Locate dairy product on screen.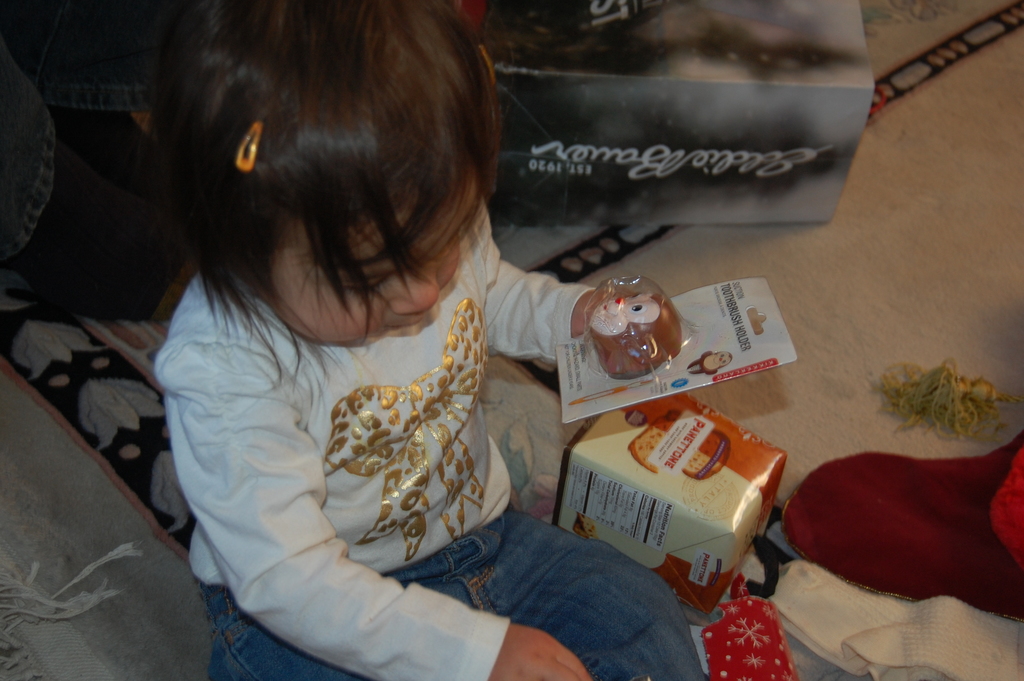
On screen at (x1=550, y1=391, x2=780, y2=610).
